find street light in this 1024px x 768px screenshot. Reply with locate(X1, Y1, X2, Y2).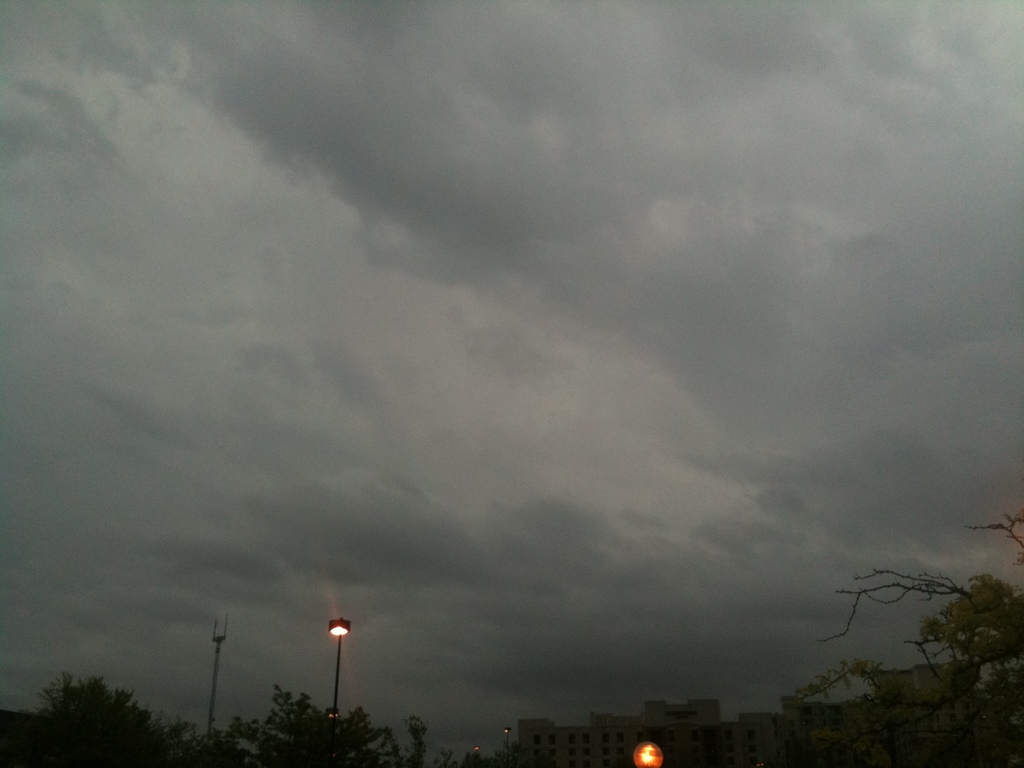
locate(324, 612, 345, 721).
